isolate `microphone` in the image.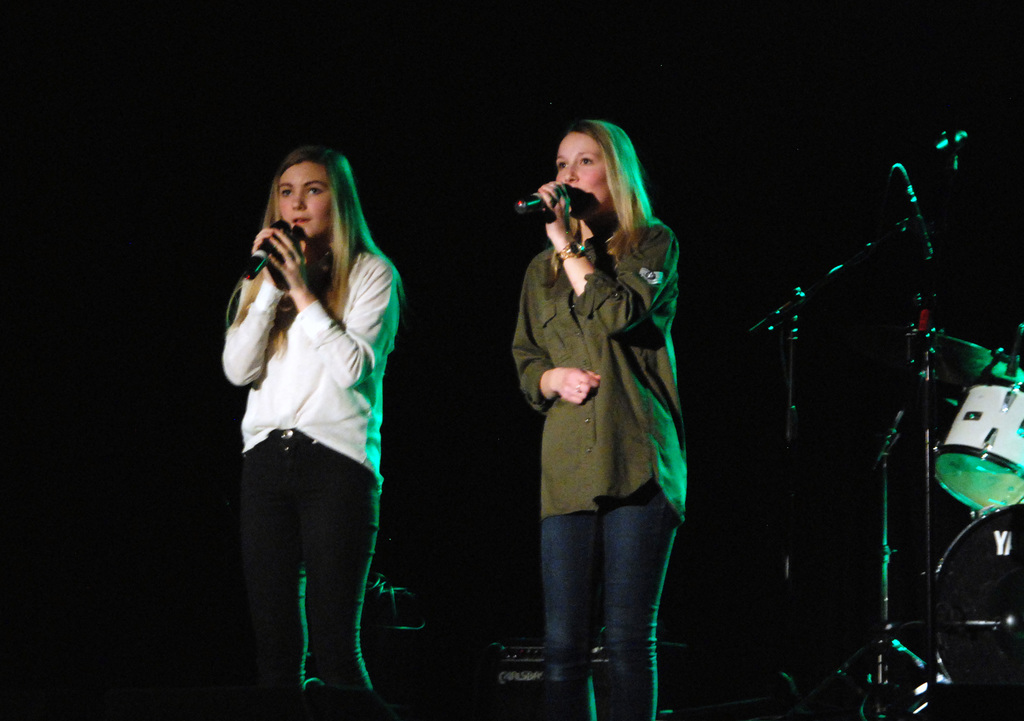
Isolated region: pyautogui.locateOnScreen(241, 218, 292, 276).
